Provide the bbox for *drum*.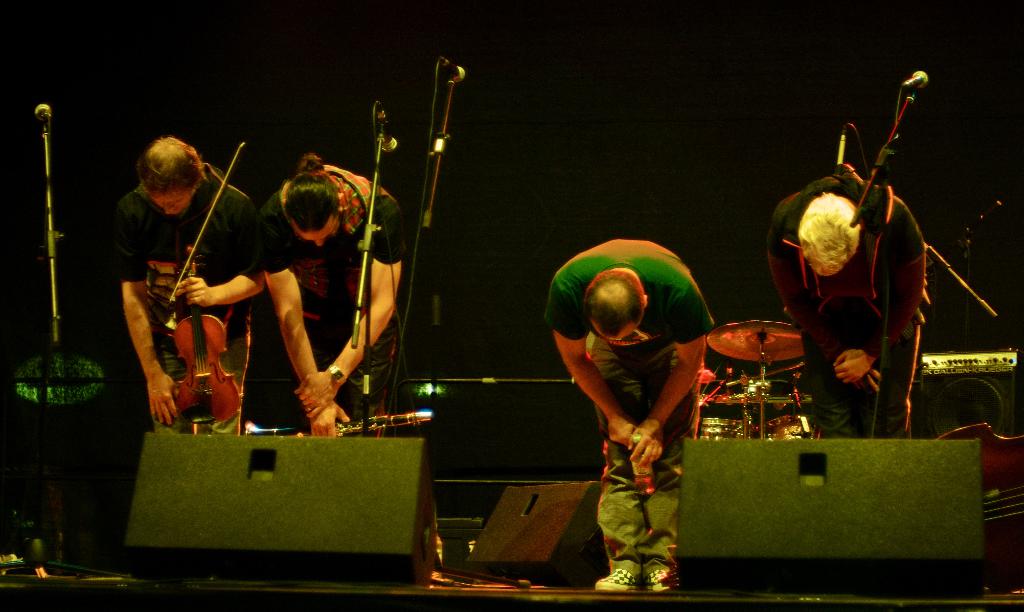
(x1=700, y1=418, x2=732, y2=438).
